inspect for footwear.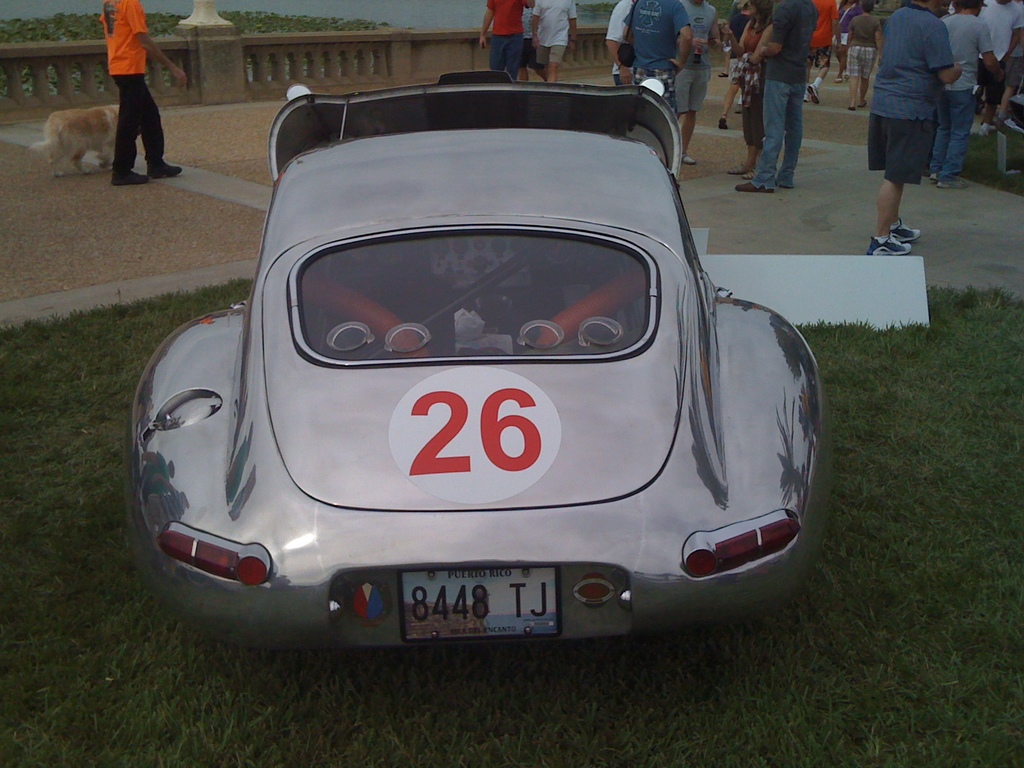
Inspection: <box>717,72,727,76</box>.
